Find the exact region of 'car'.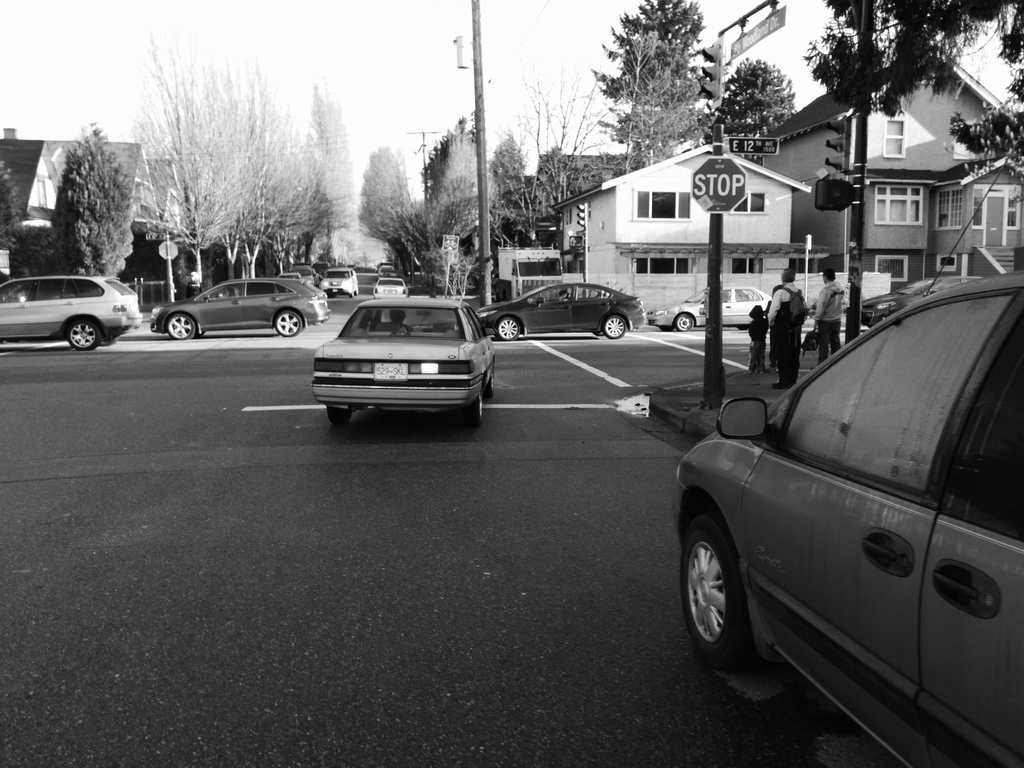
Exact region: Rect(311, 297, 492, 426).
